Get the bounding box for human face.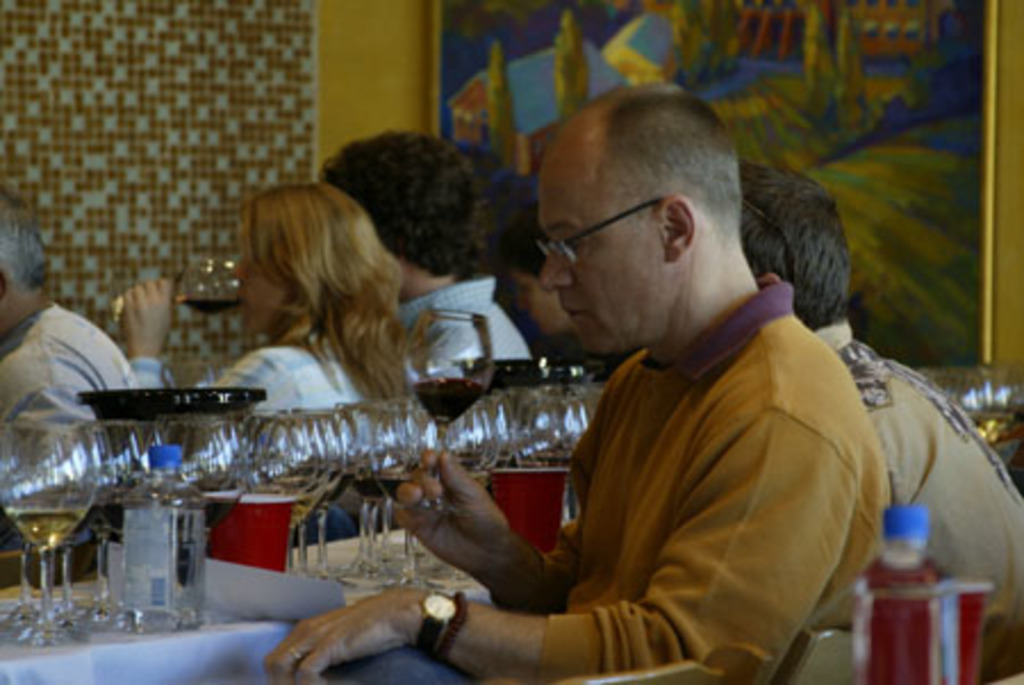
230/257/287/332.
